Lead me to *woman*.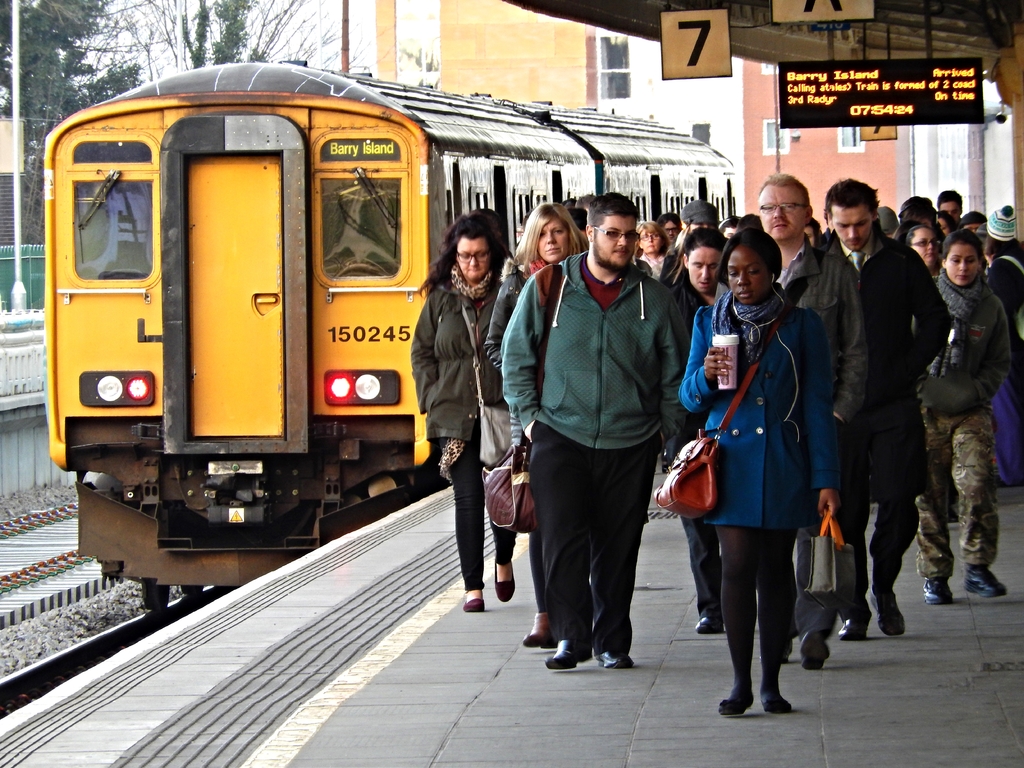
Lead to select_region(685, 207, 844, 717).
